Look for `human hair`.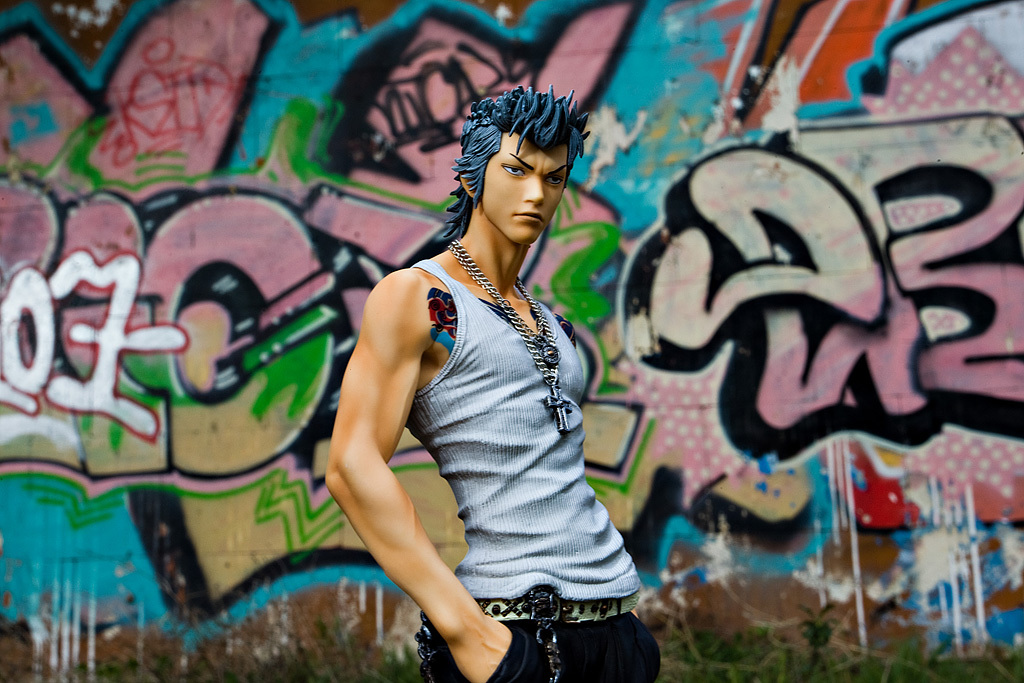
Found: select_region(440, 83, 594, 245).
